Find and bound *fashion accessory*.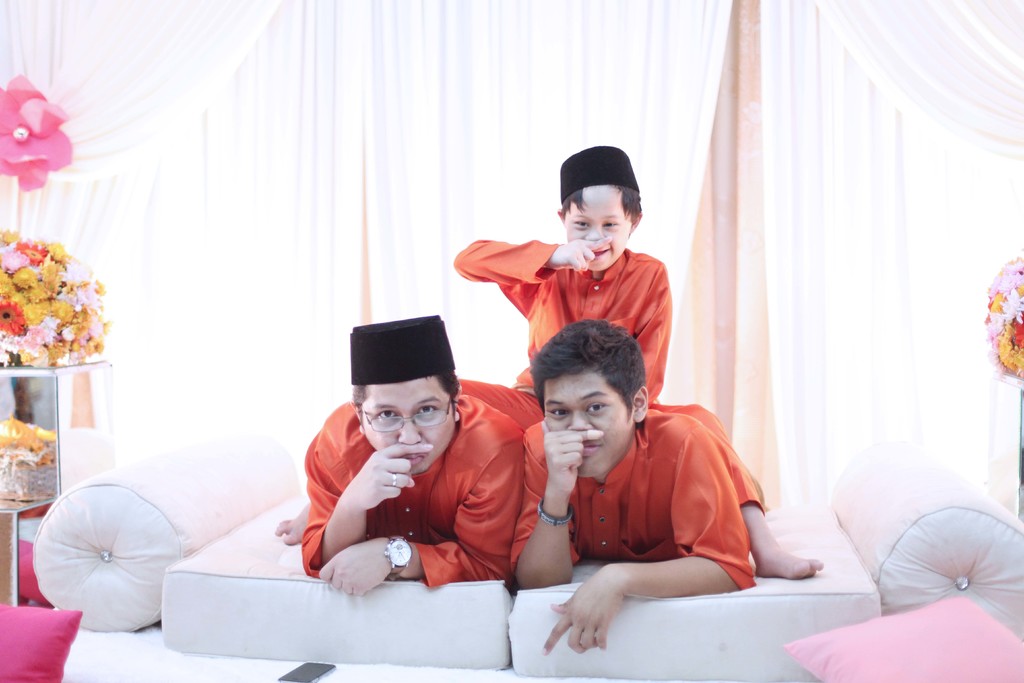
Bound: rect(394, 473, 396, 491).
